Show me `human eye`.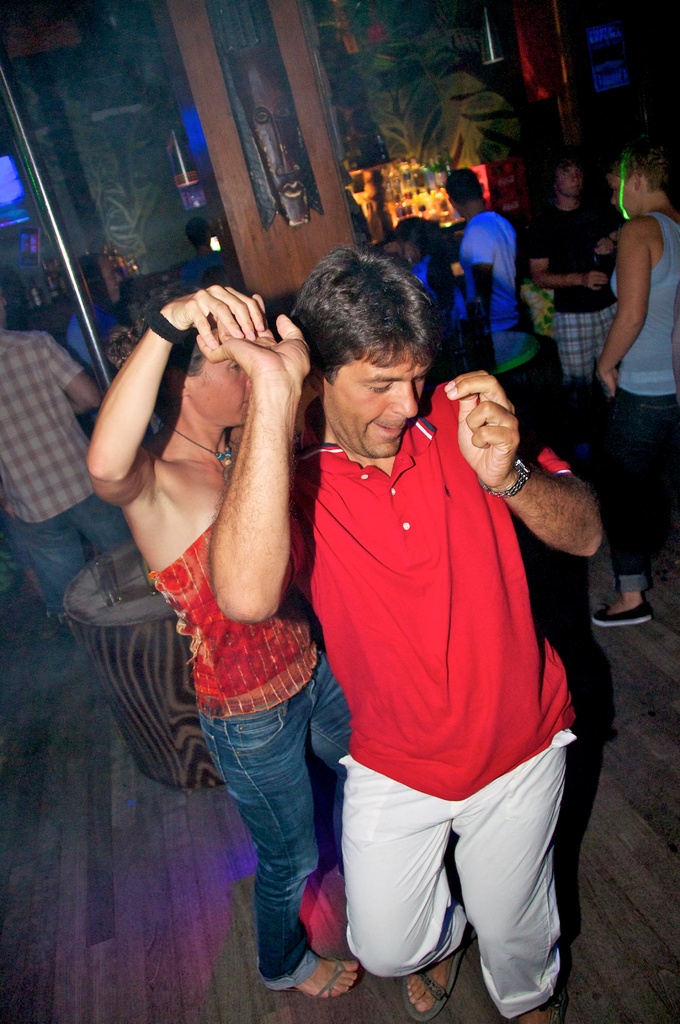
`human eye` is here: left=360, top=379, right=392, bottom=397.
